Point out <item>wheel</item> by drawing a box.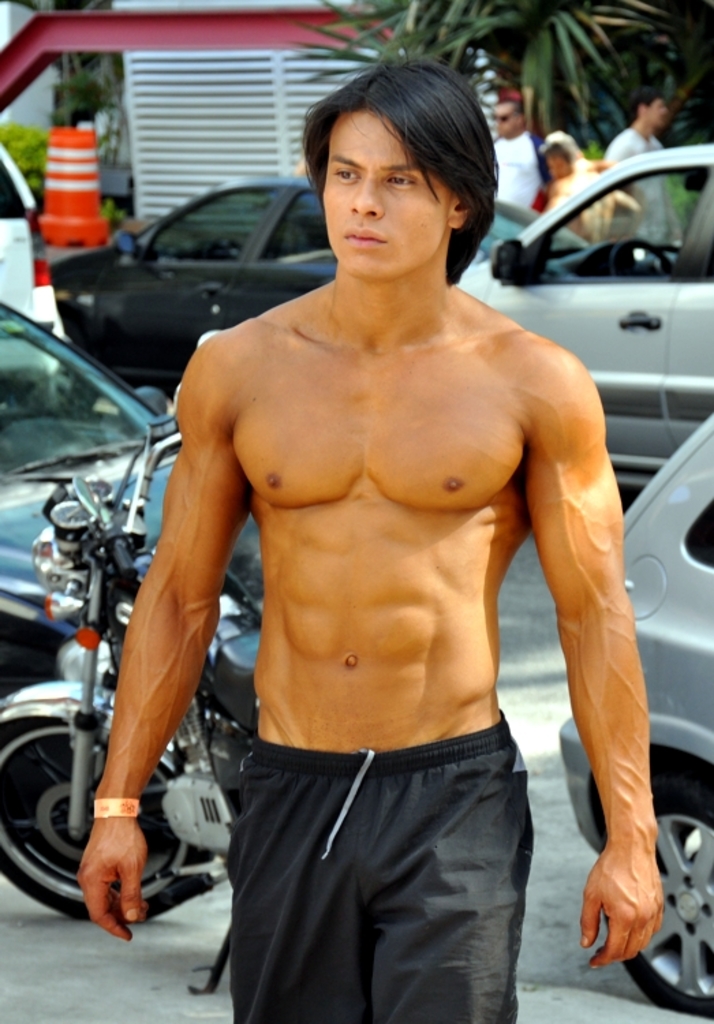
BBox(623, 792, 713, 1019).
